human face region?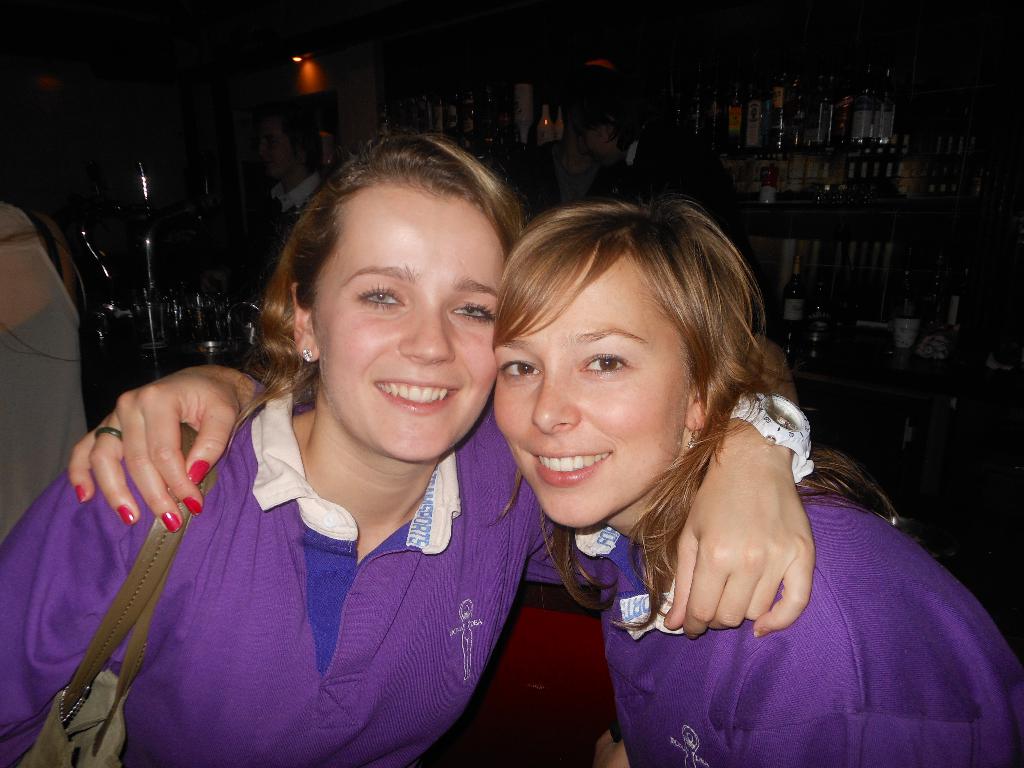
[307, 184, 493, 460]
